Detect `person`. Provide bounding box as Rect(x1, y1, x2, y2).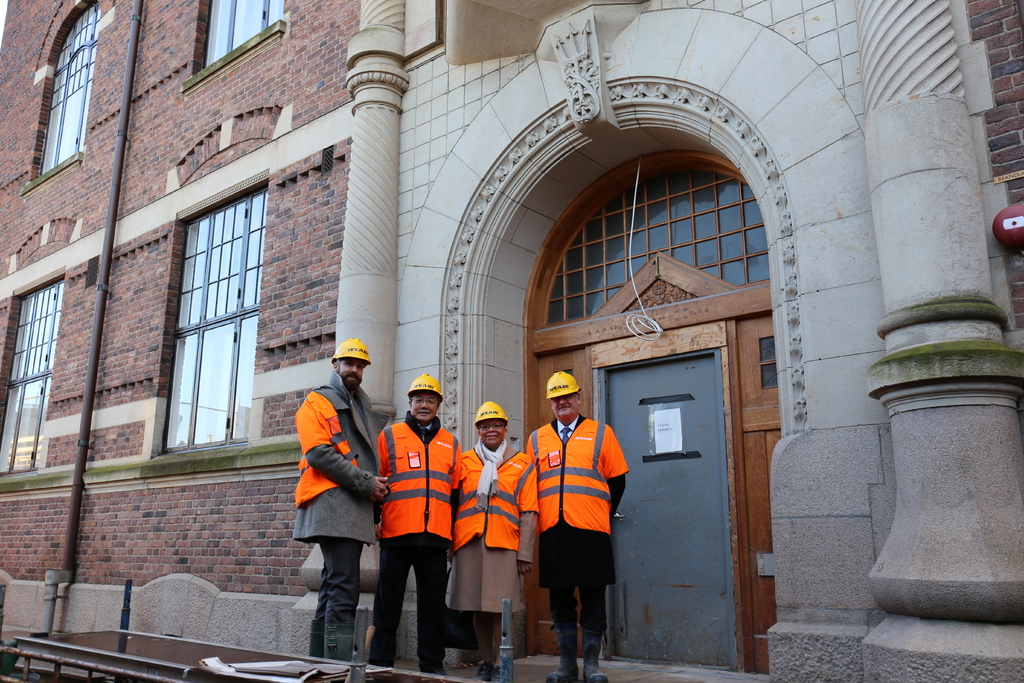
Rect(528, 374, 628, 682).
